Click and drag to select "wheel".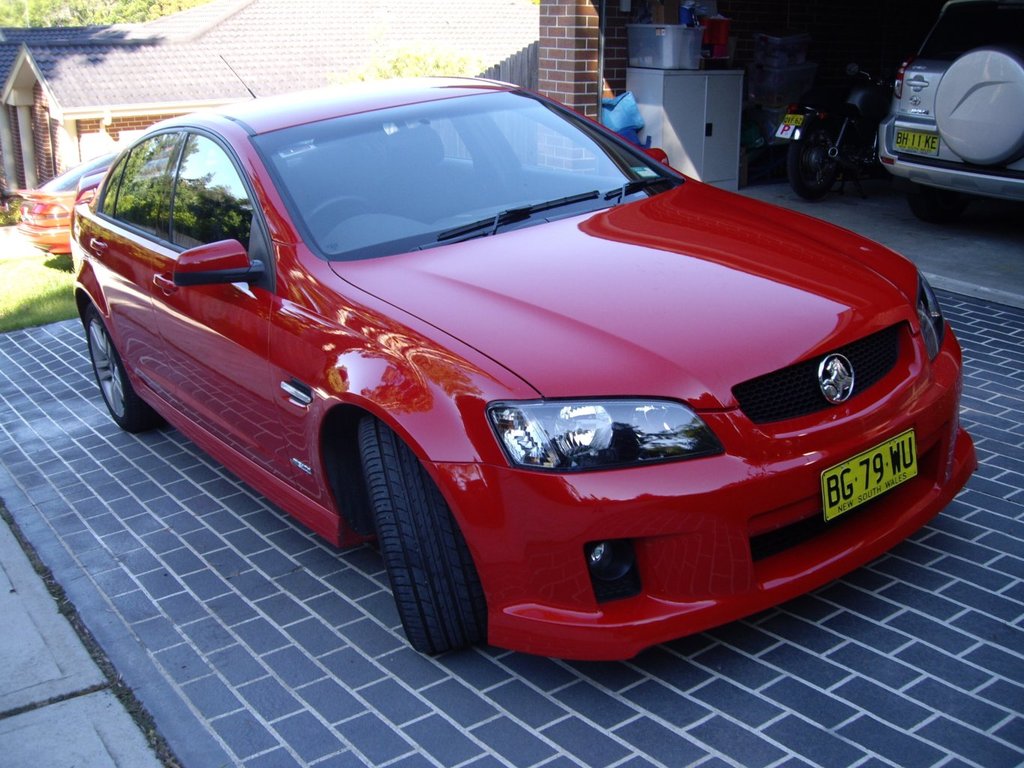
Selection: select_region(331, 434, 466, 649).
